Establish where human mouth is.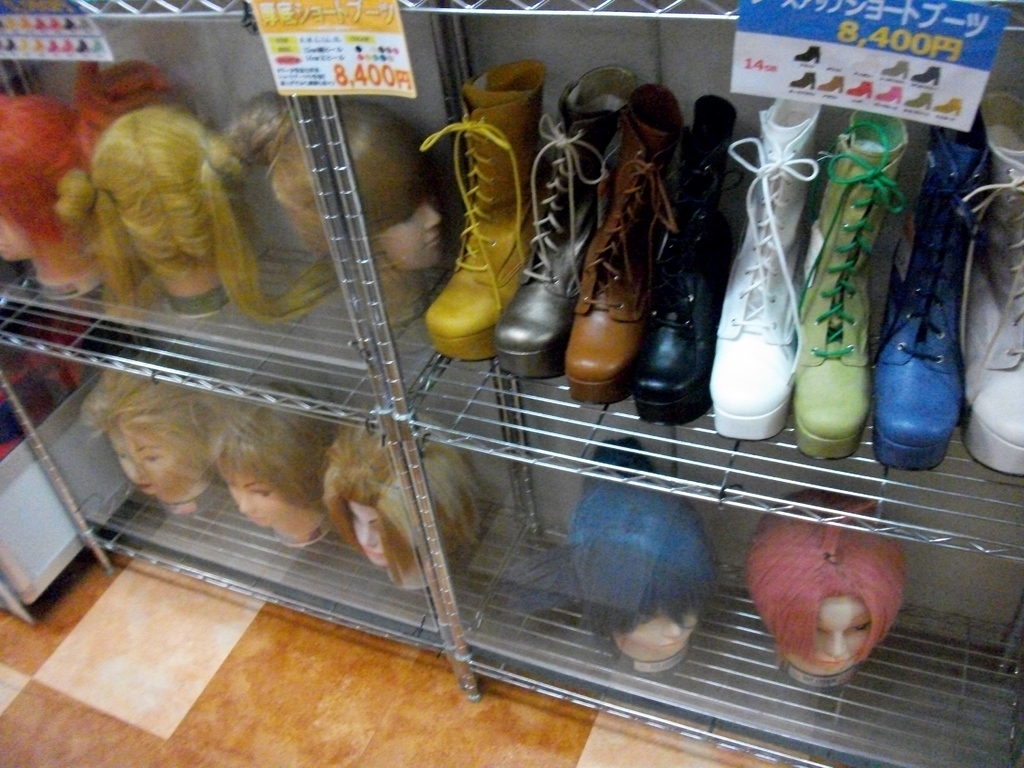
Established at <box>428,234,440,246</box>.
